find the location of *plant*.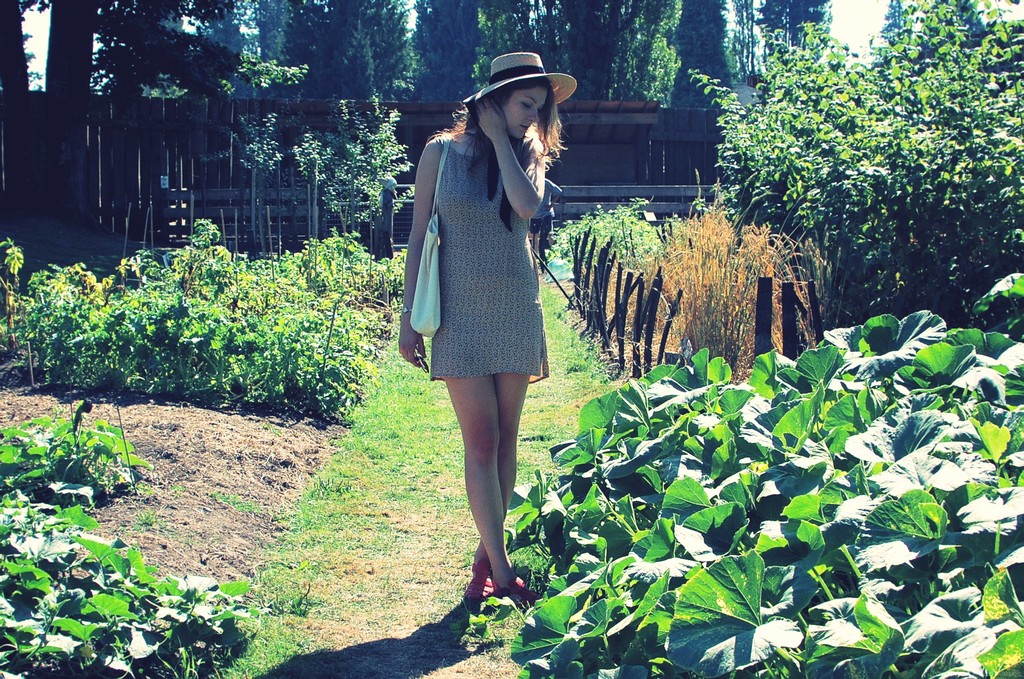
Location: region(629, 274, 657, 385).
